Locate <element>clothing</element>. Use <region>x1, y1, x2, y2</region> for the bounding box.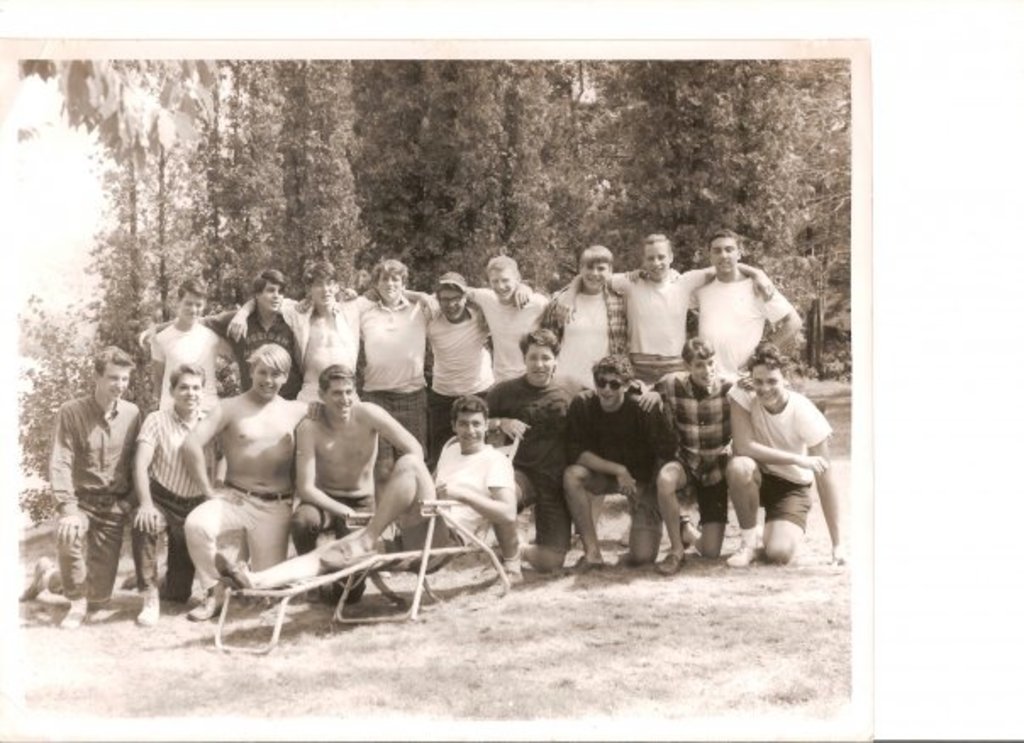
<region>359, 304, 444, 453</region>.
